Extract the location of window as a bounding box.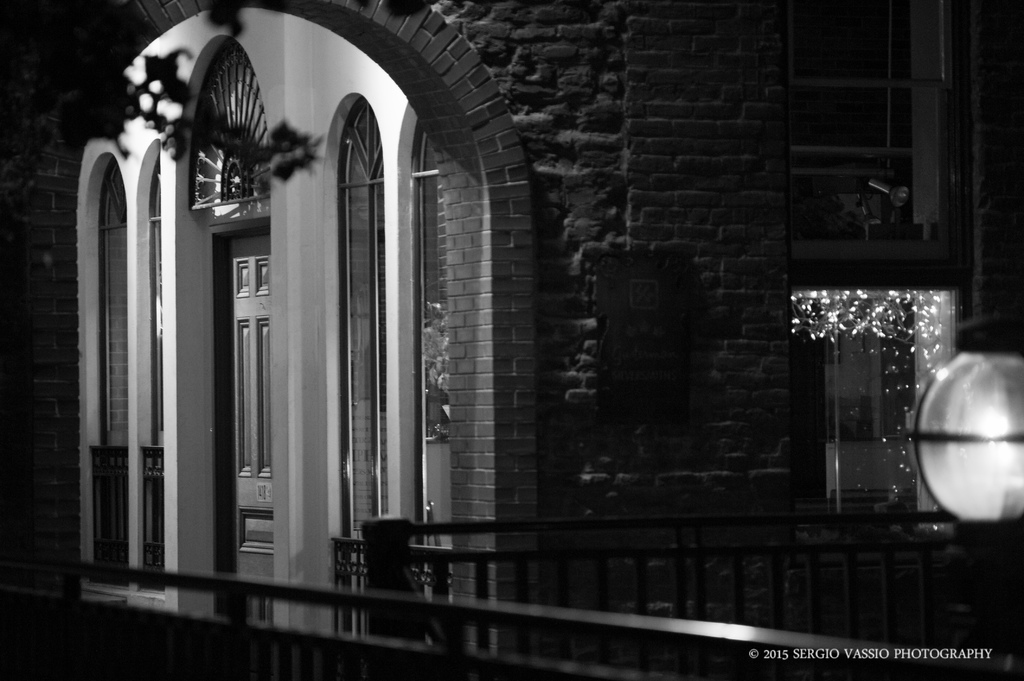
crop(413, 115, 515, 670).
